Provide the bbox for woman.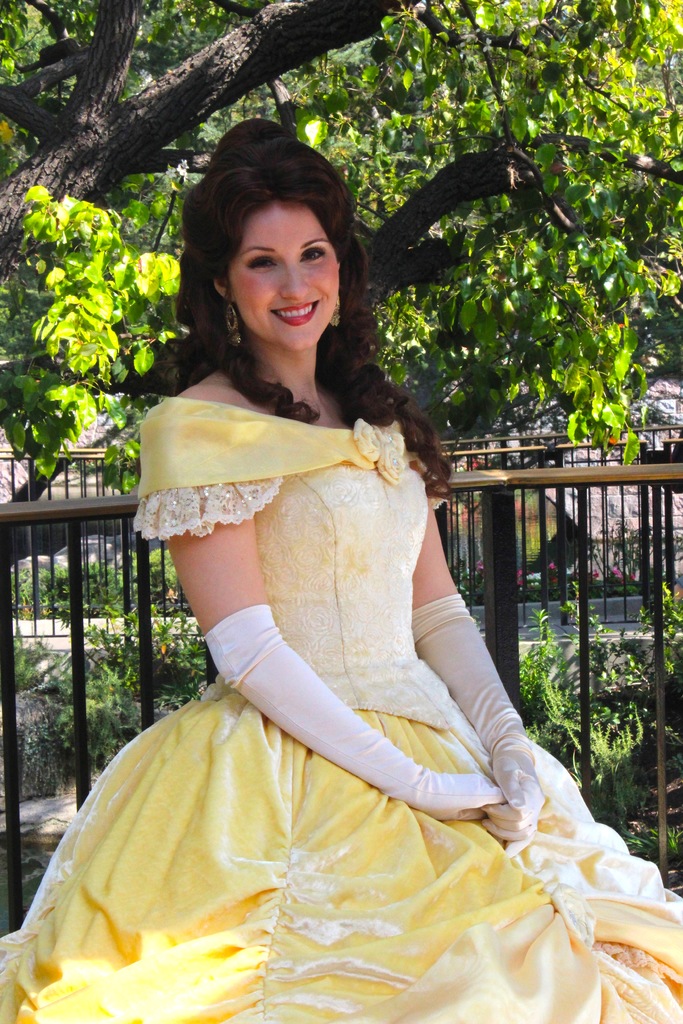
{"x1": 82, "y1": 147, "x2": 593, "y2": 1023}.
